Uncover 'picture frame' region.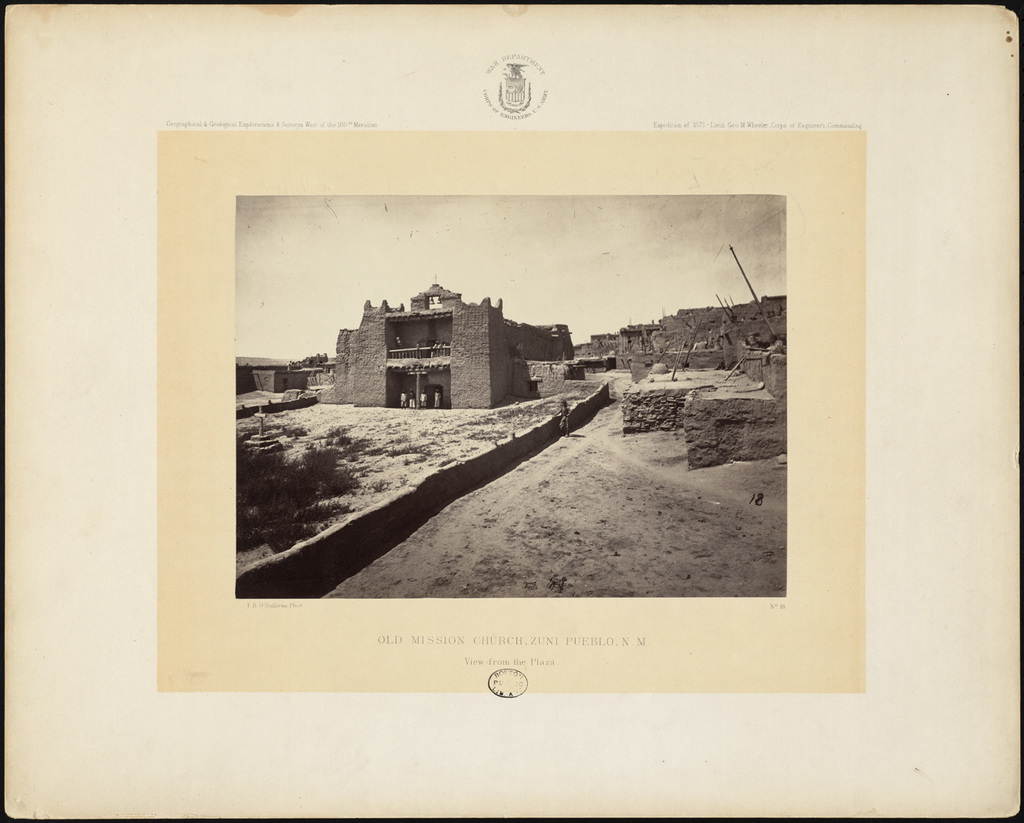
Uncovered: (157,130,870,701).
